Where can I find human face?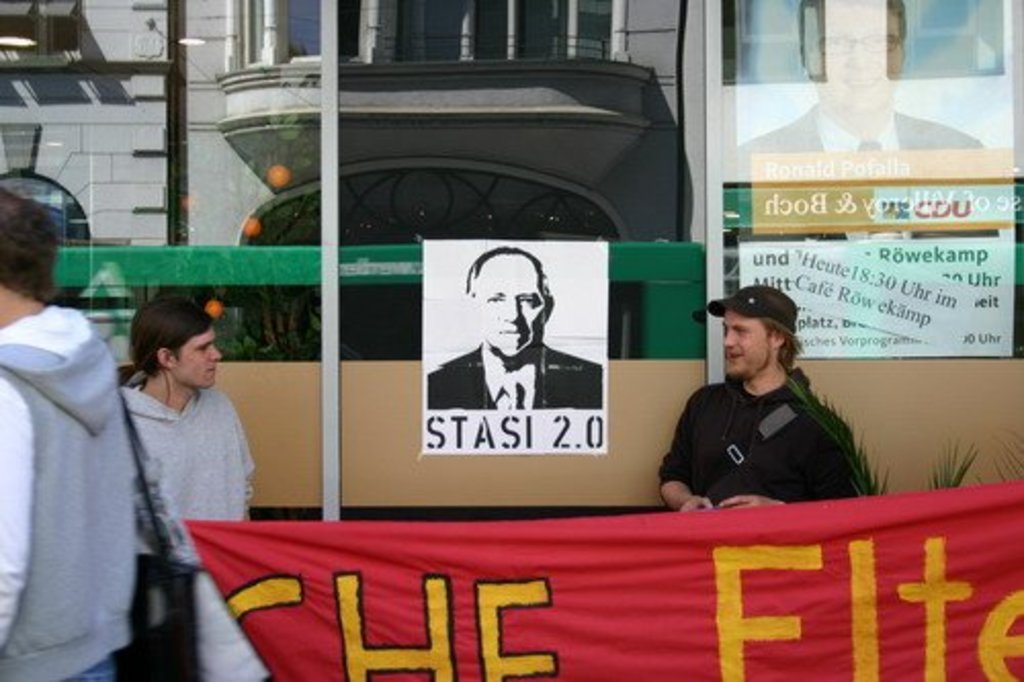
You can find it at {"x1": 725, "y1": 311, "x2": 768, "y2": 379}.
